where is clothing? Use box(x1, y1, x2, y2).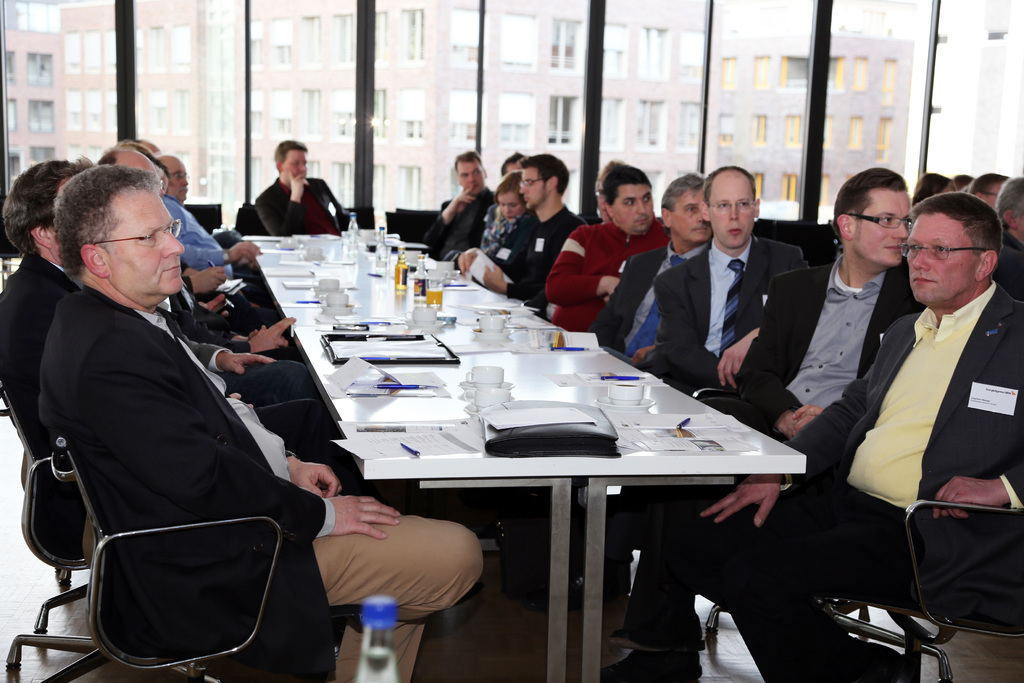
box(256, 181, 360, 236).
